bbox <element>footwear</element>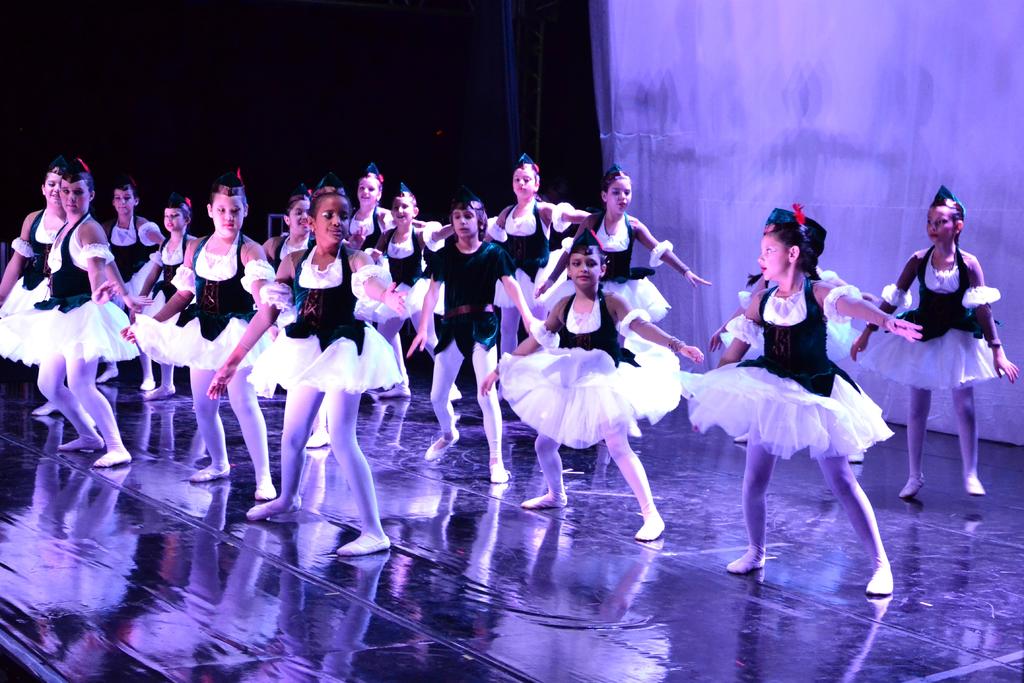
524,492,566,508
